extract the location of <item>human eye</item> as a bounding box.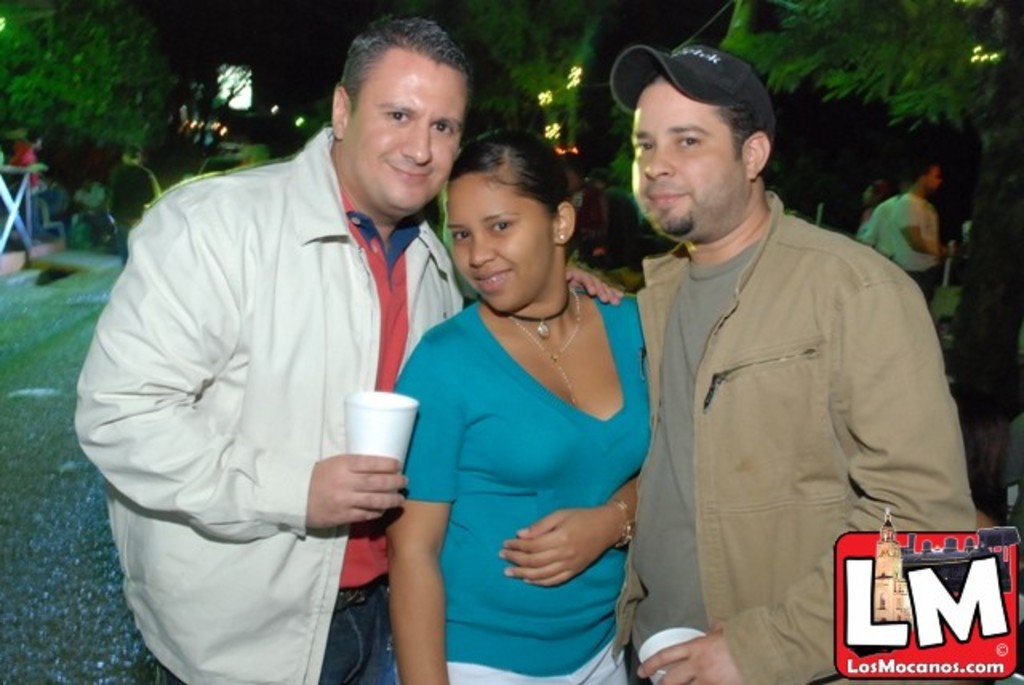
(left=429, top=122, right=453, bottom=134).
